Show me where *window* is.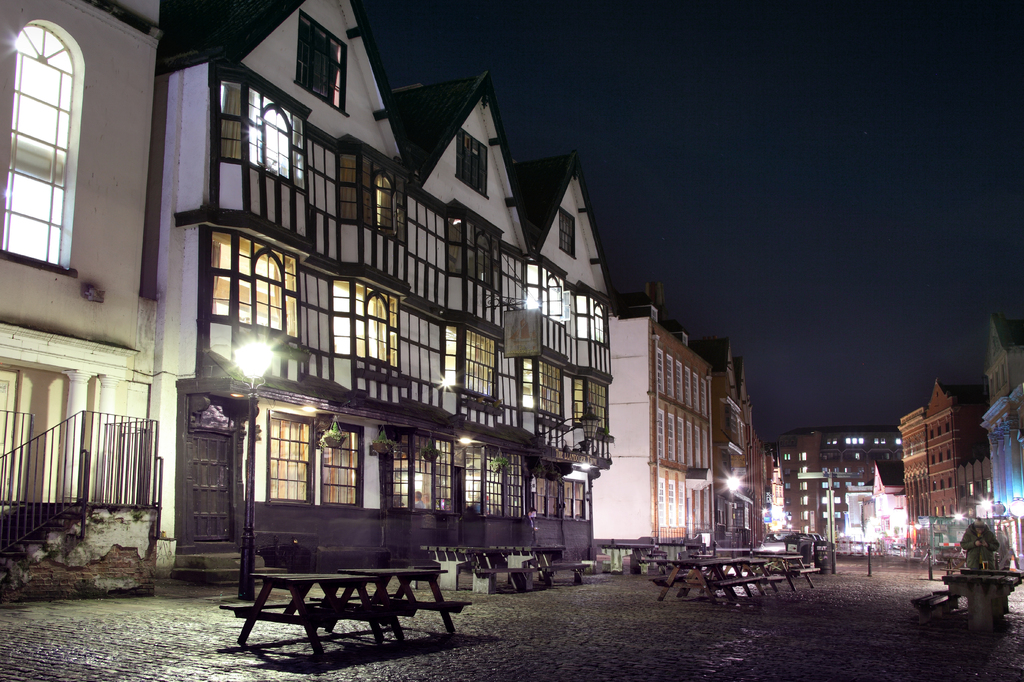
*window* is at l=694, t=424, r=702, b=470.
